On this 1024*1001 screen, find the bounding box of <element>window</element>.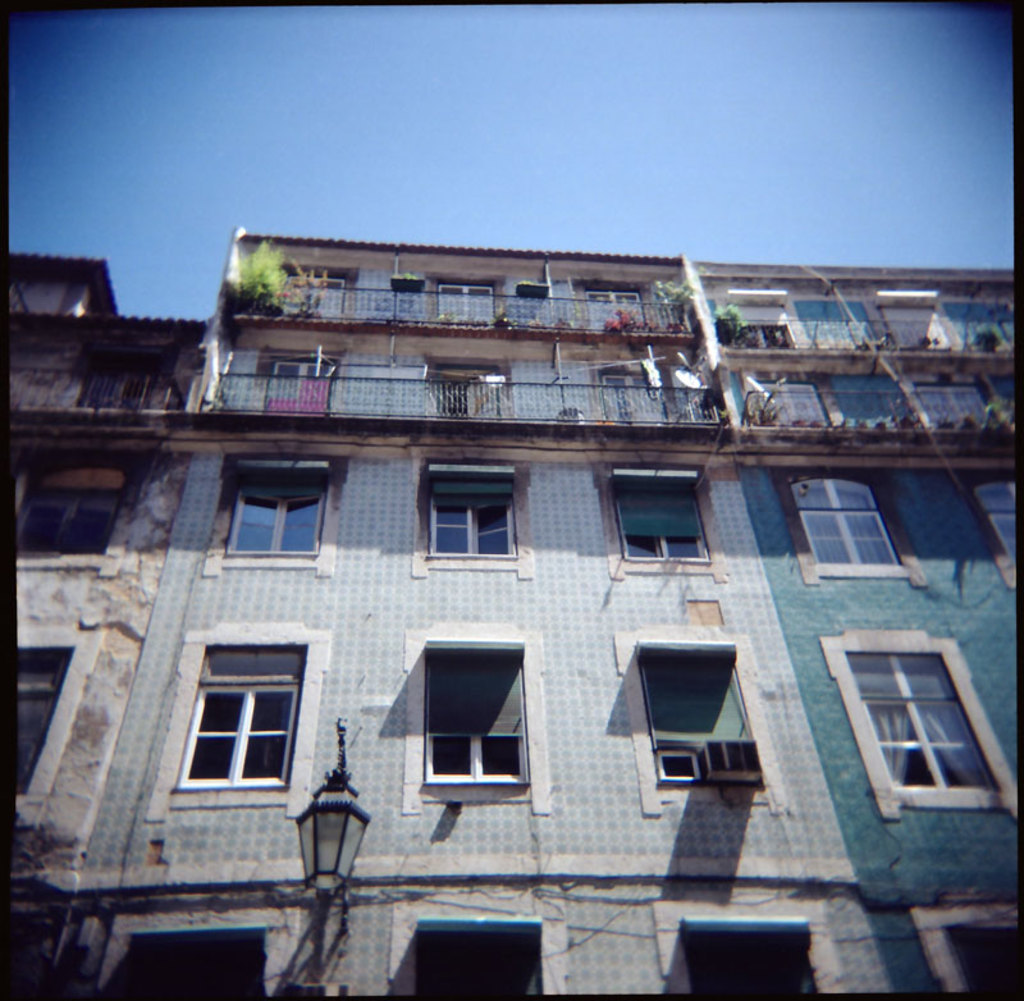
Bounding box: {"left": 732, "top": 305, "right": 799, "bottom": 347}.
